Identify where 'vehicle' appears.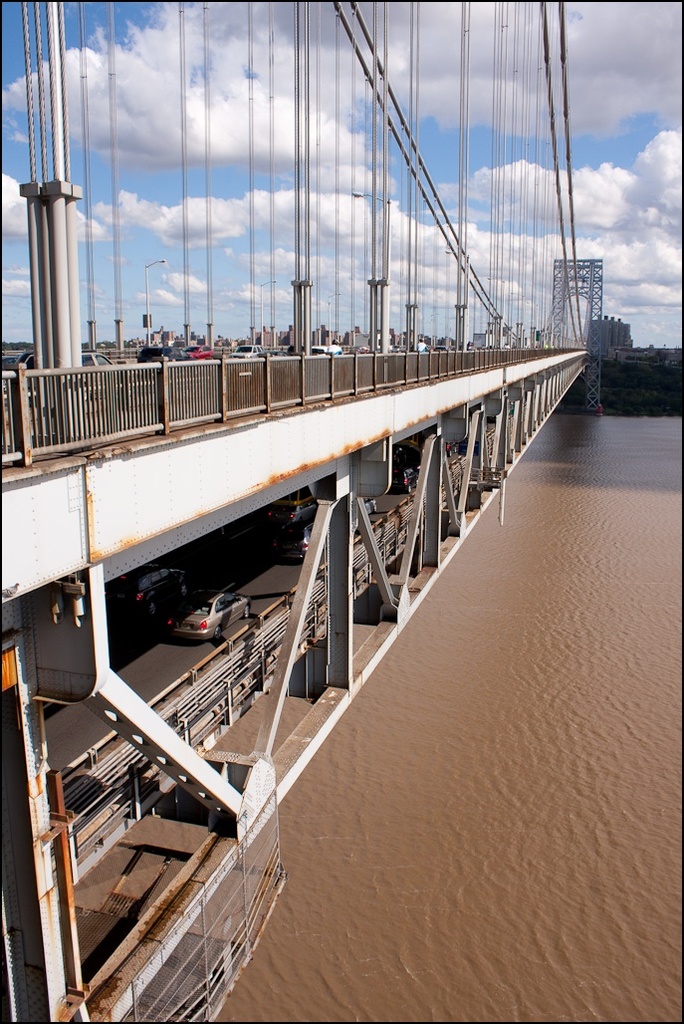
Appears at select_region(136, 345, 189, 366).
